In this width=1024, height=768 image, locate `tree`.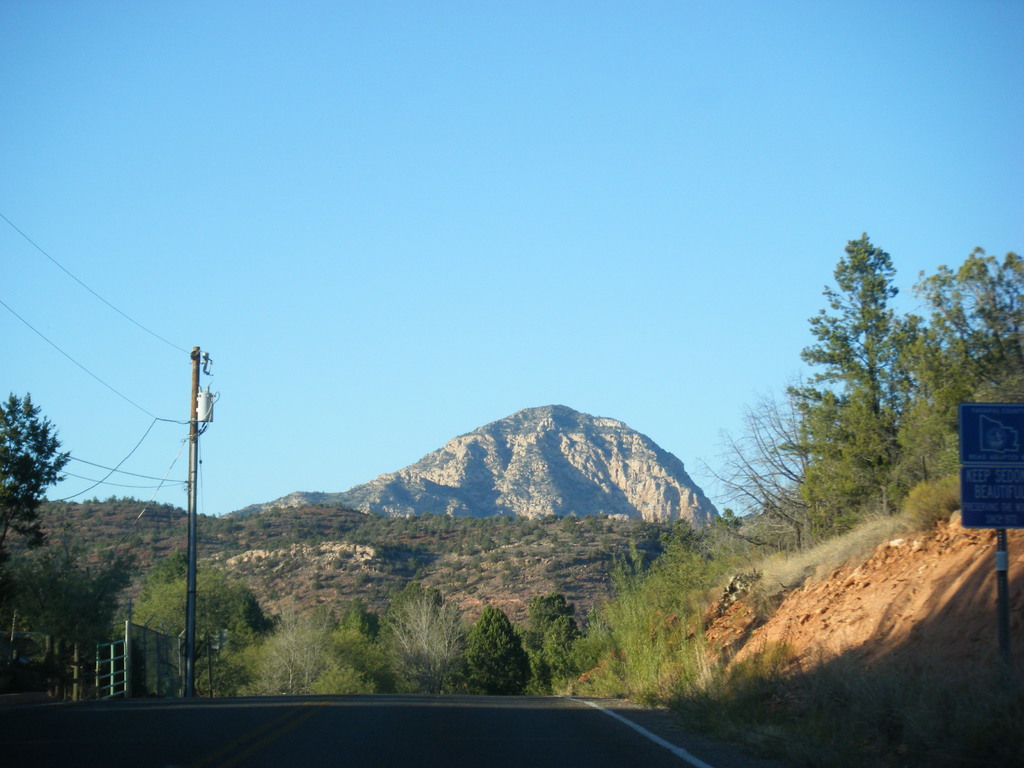
Bounding box: 508/590/576/701.
